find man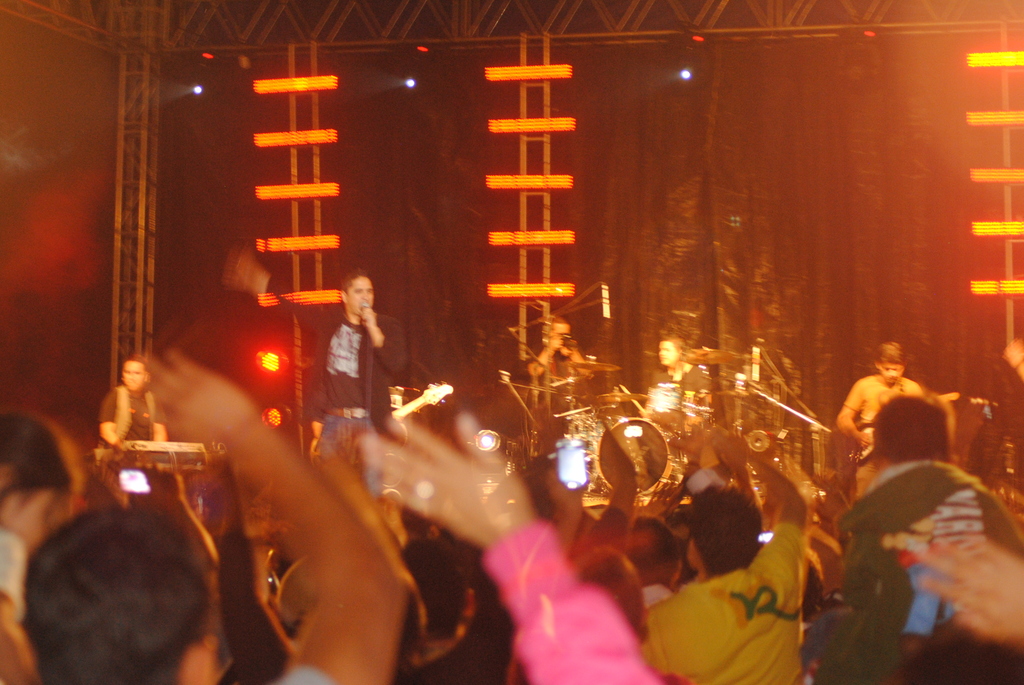
<region>840, 342, 926, 494</region>
